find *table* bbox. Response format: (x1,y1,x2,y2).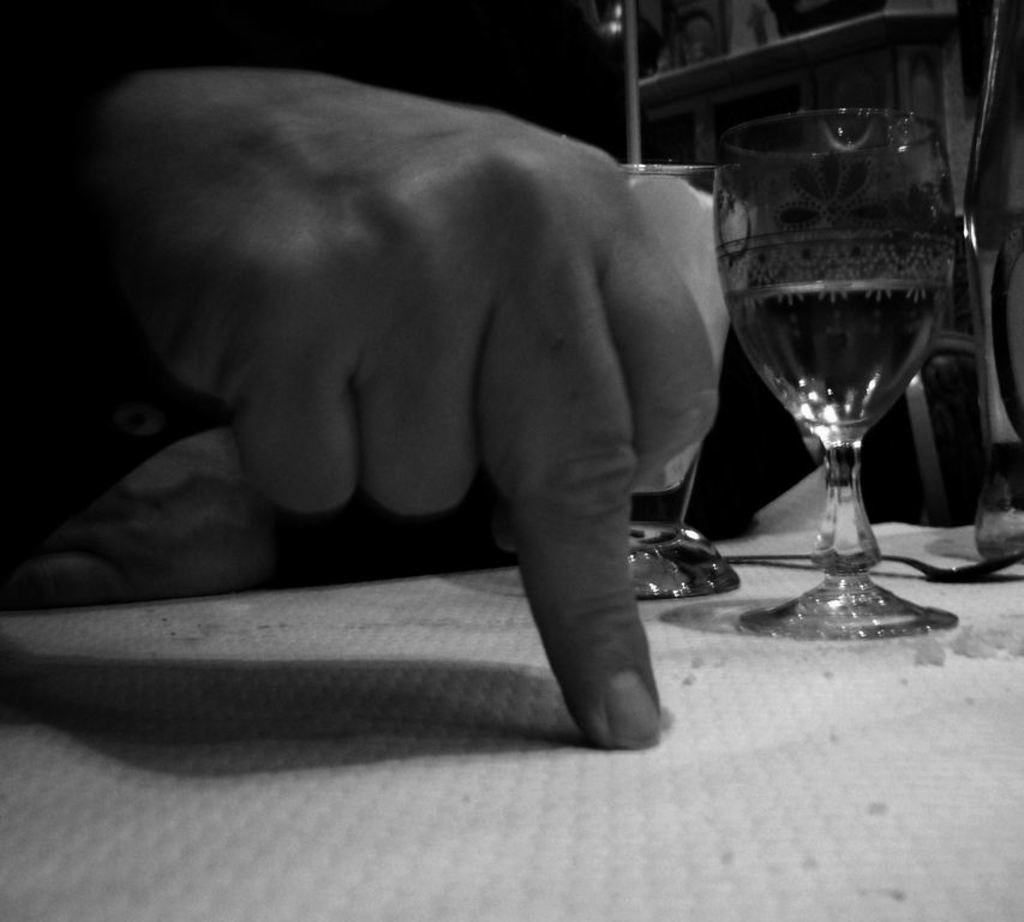
(0,520,1023,921).
